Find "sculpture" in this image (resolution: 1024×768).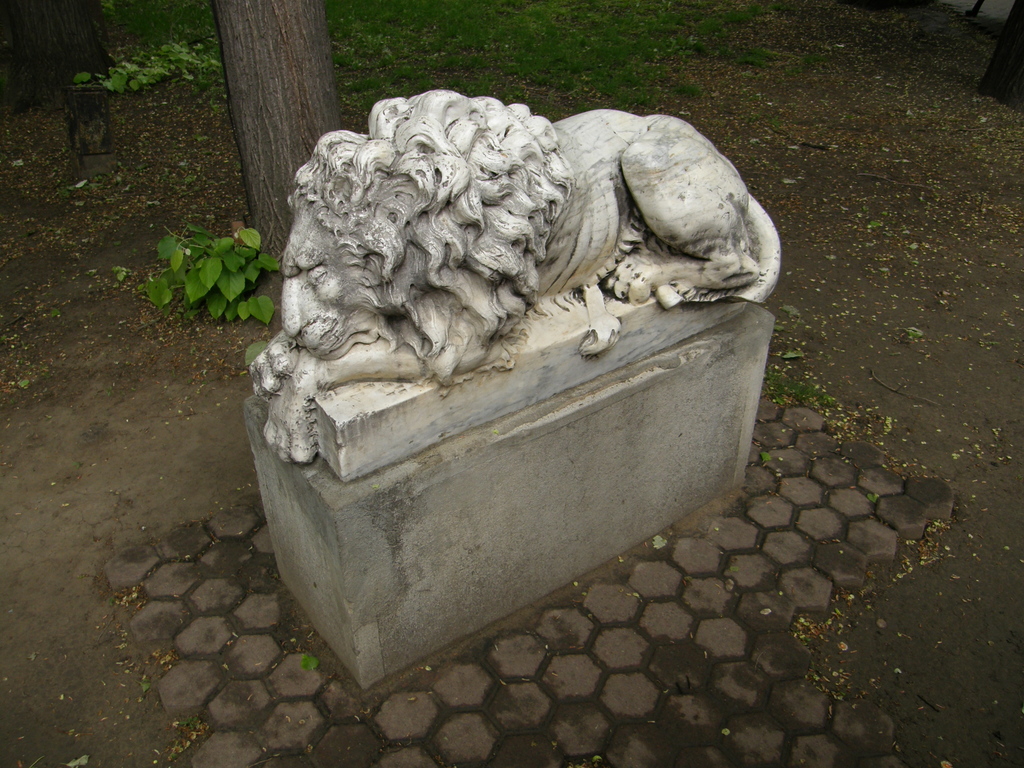
234,92,774,497.
